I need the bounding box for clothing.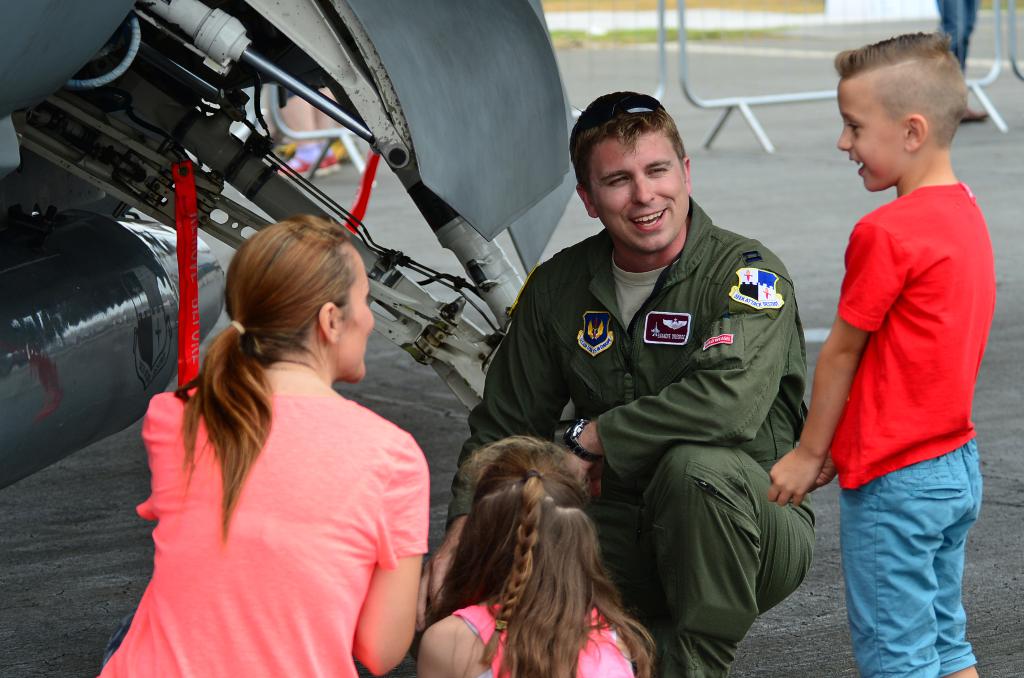
Here it is: box=[452, 599, 631, 677].
